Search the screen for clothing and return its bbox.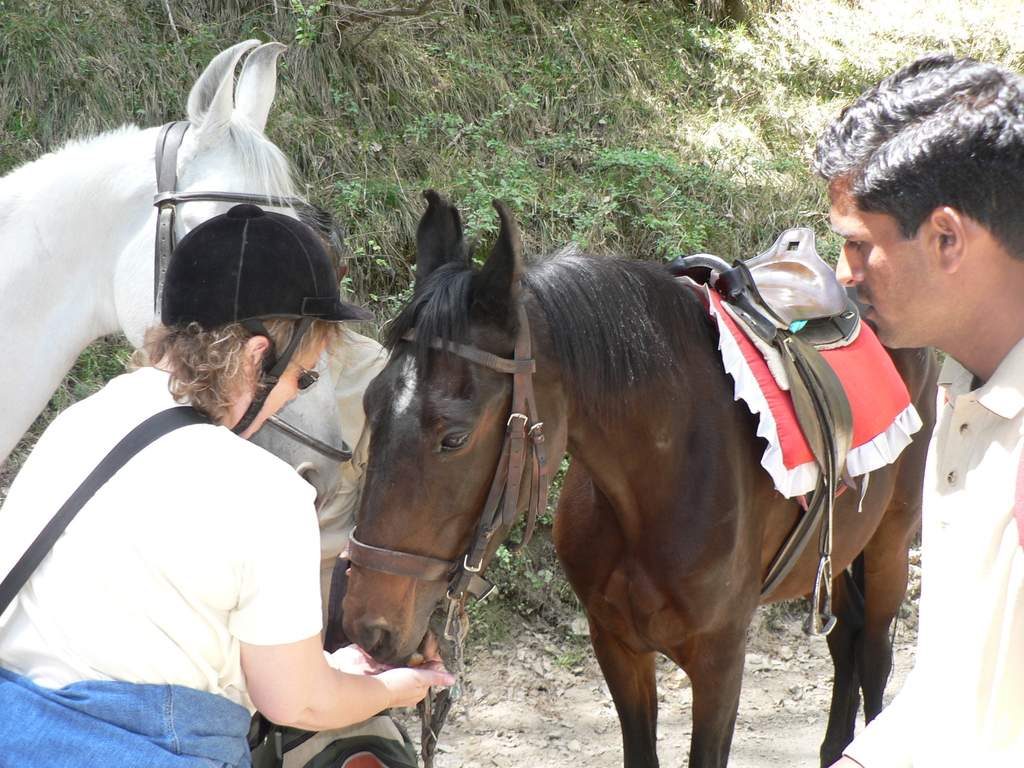
Found: {"left": 20, "top": 304, "right": 355, "bottom": 749}.
